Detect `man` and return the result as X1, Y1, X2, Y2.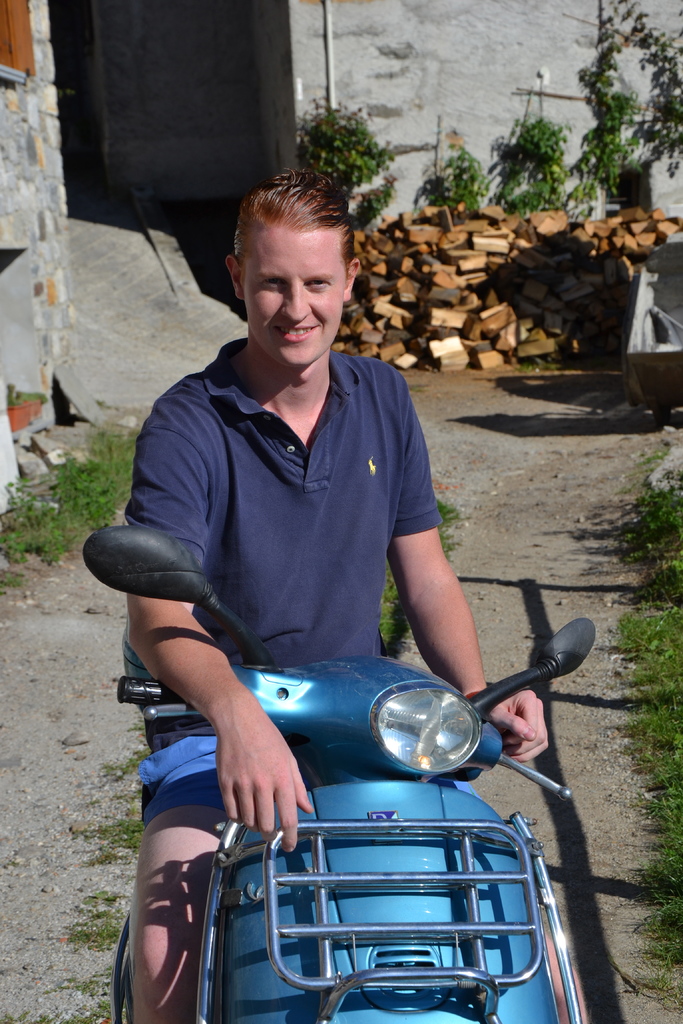
99, 165, 549, 1023.
